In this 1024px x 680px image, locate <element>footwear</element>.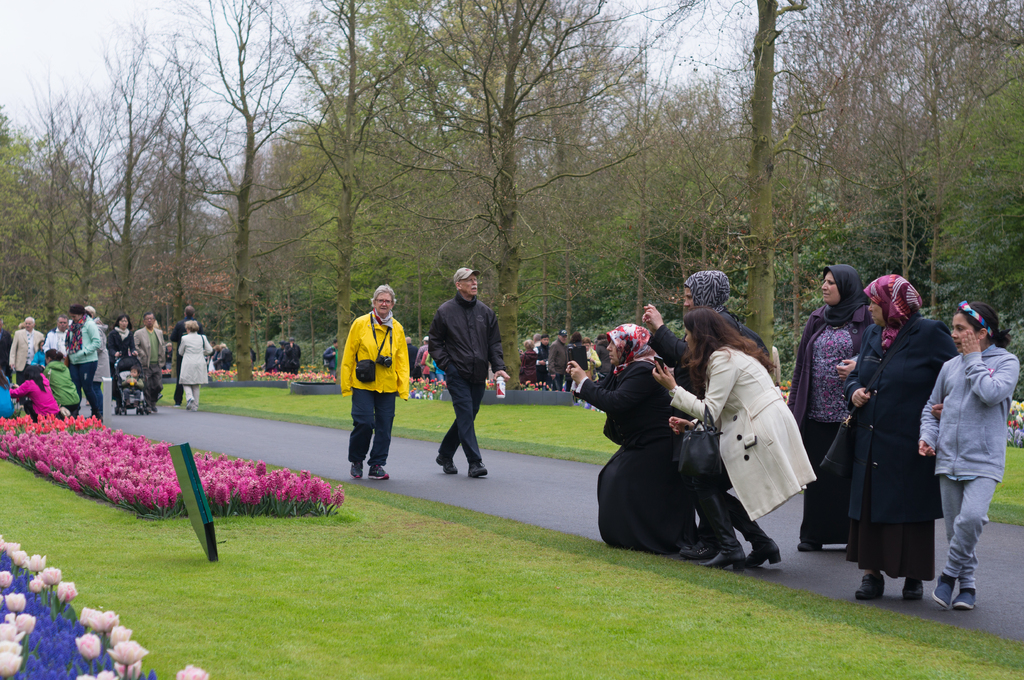
Bounding box: box=[706, 547, 748, 569].
